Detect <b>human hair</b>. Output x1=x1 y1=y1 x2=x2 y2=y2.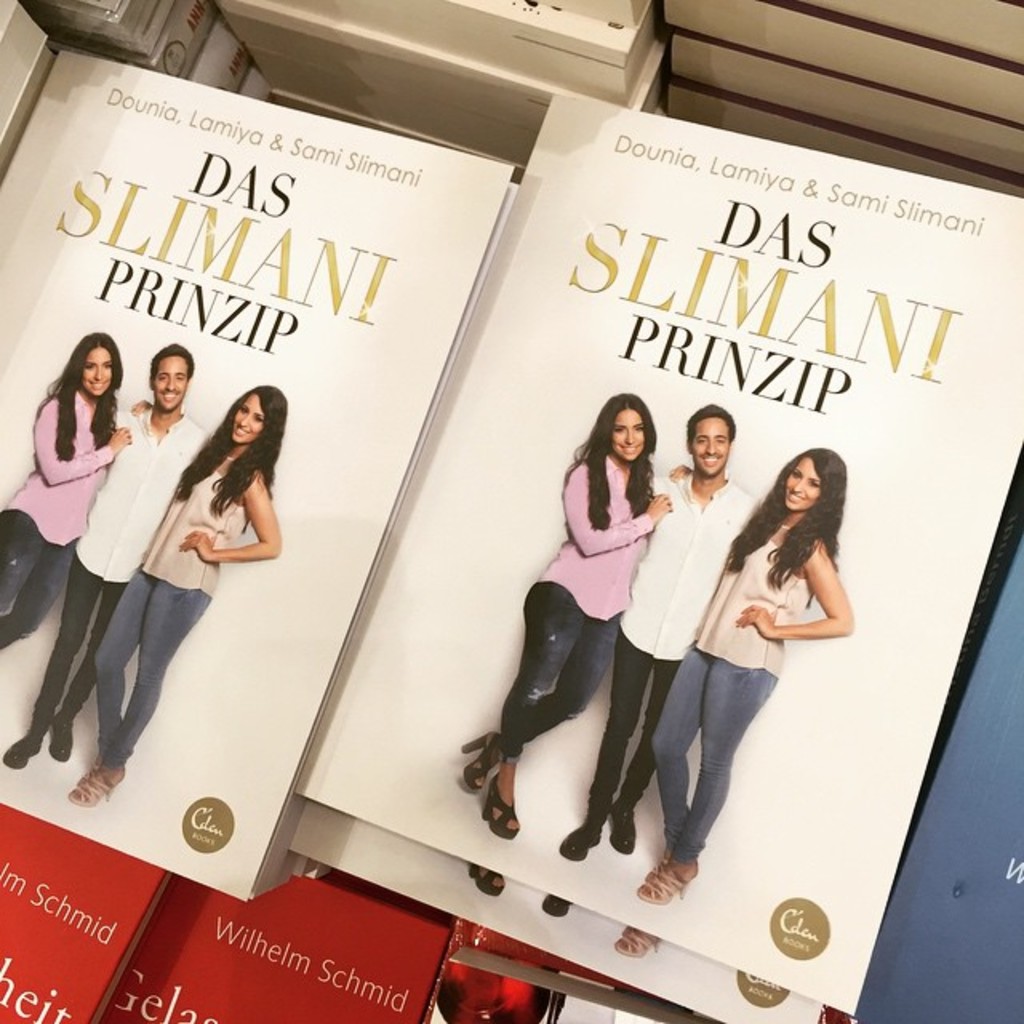
x1=34 y1=330 x2=123 y2=459.
